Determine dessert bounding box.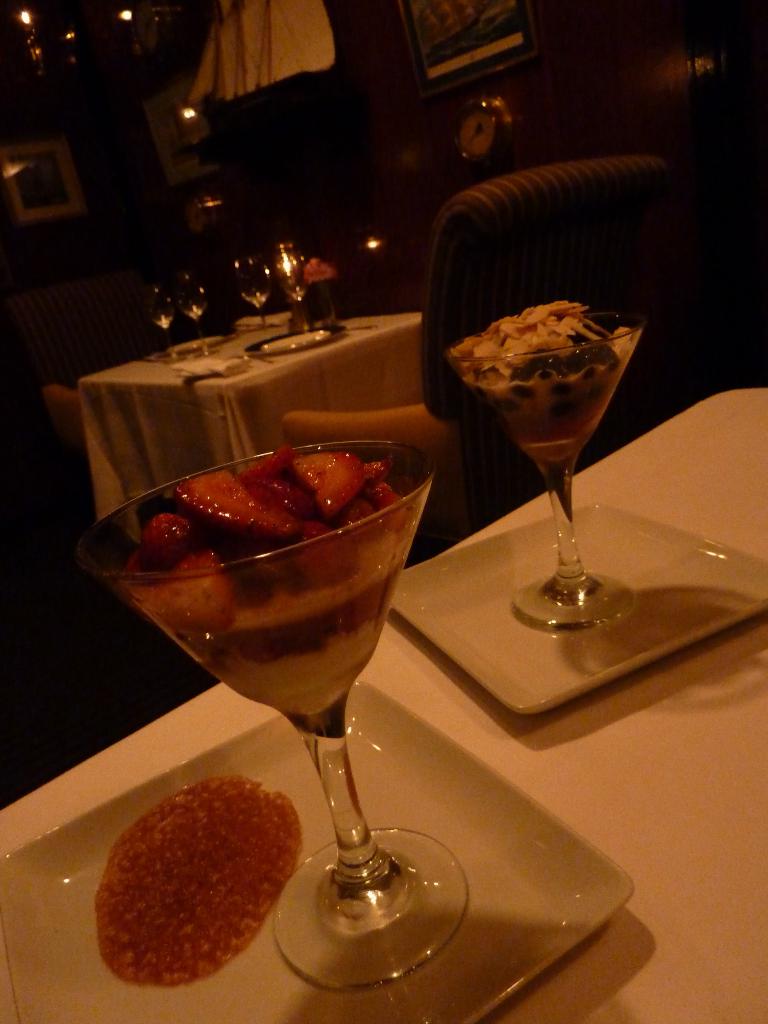
Determined: pyautogui.locateOnScreen(111, 447, 421, 721).
